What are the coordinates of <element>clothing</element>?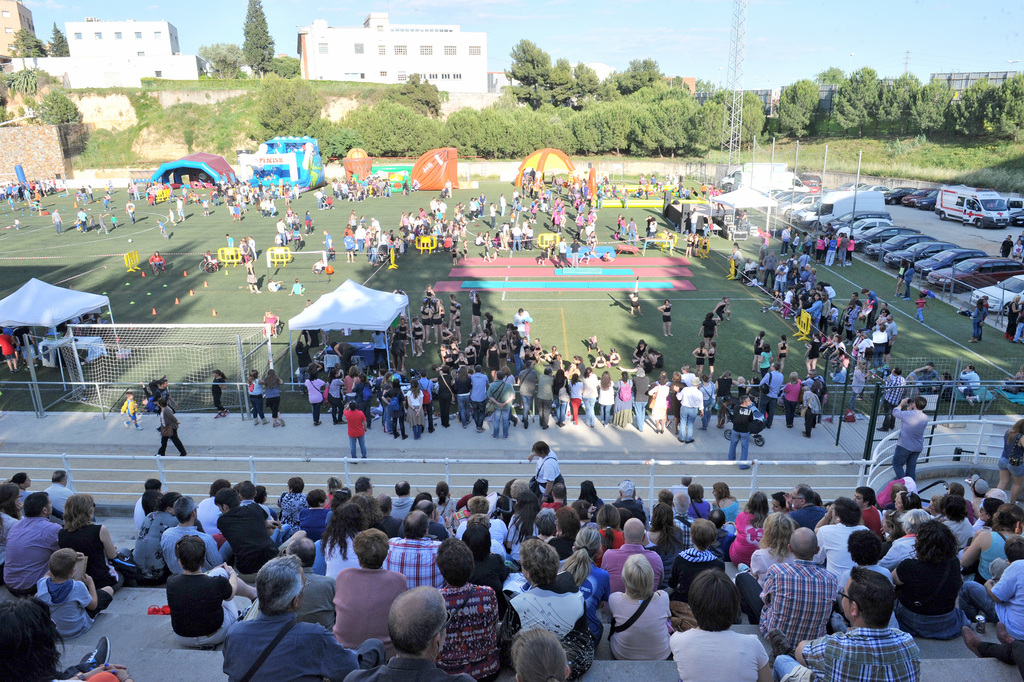
l=1011, t=238, r=1023, b=260.
